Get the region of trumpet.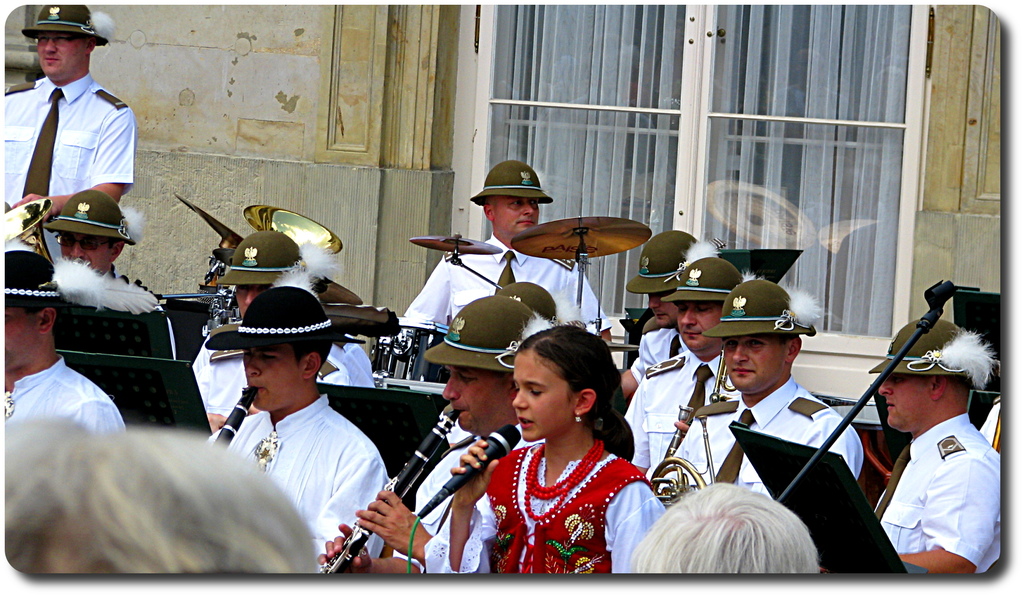
detection(330, 406, 456, 568).
